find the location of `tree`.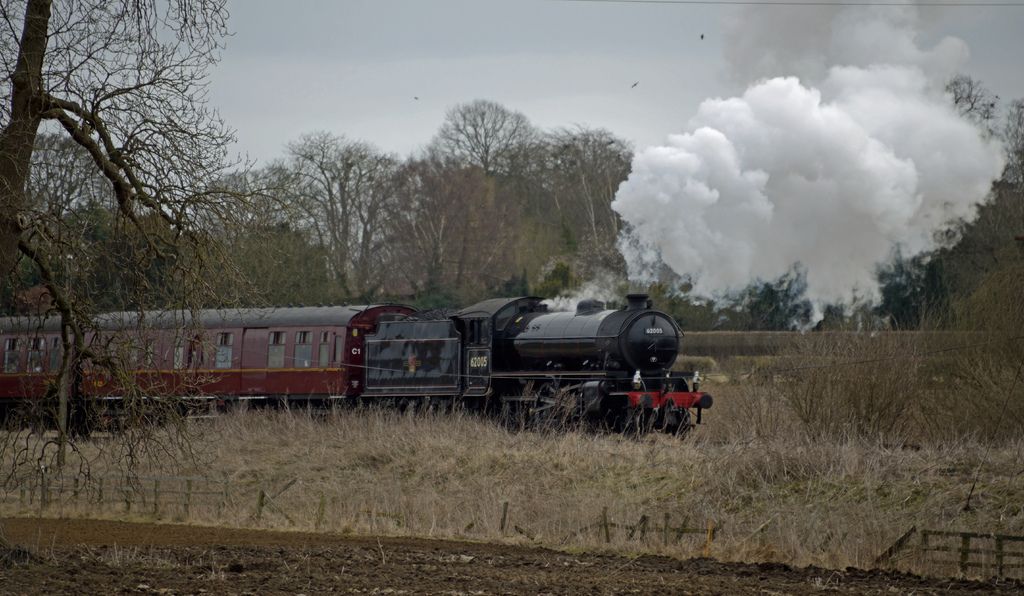
Location: locate(944, 71, 1023, 165).
